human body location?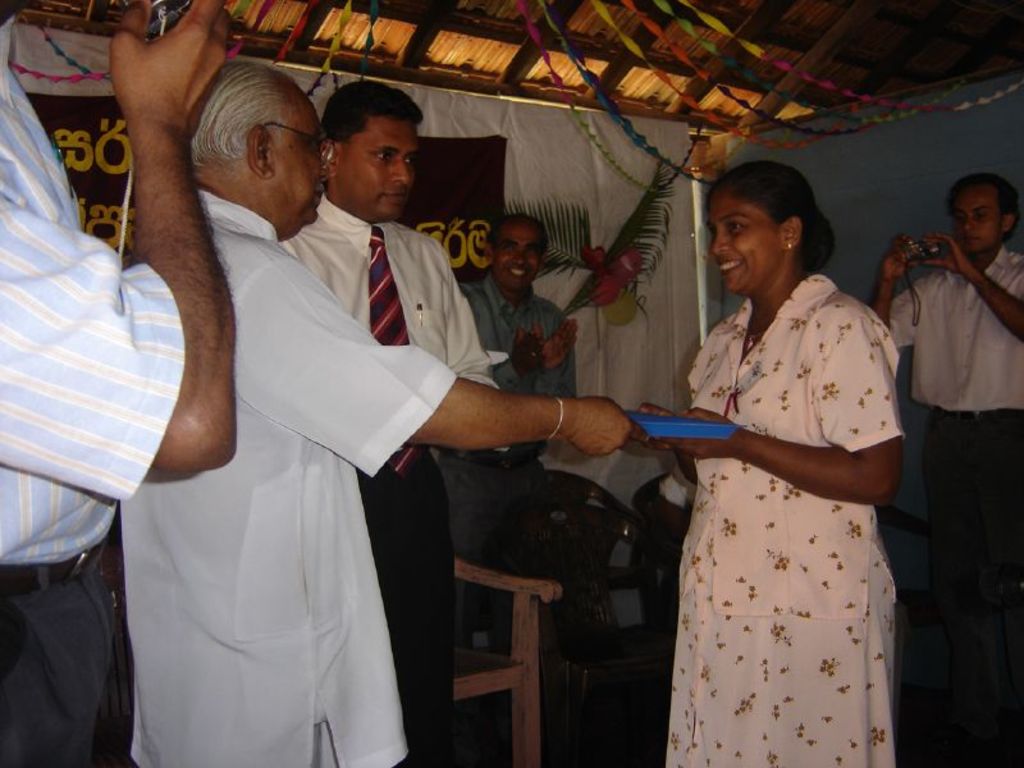
<bbox>613, 143, 909, 767</bbox>
